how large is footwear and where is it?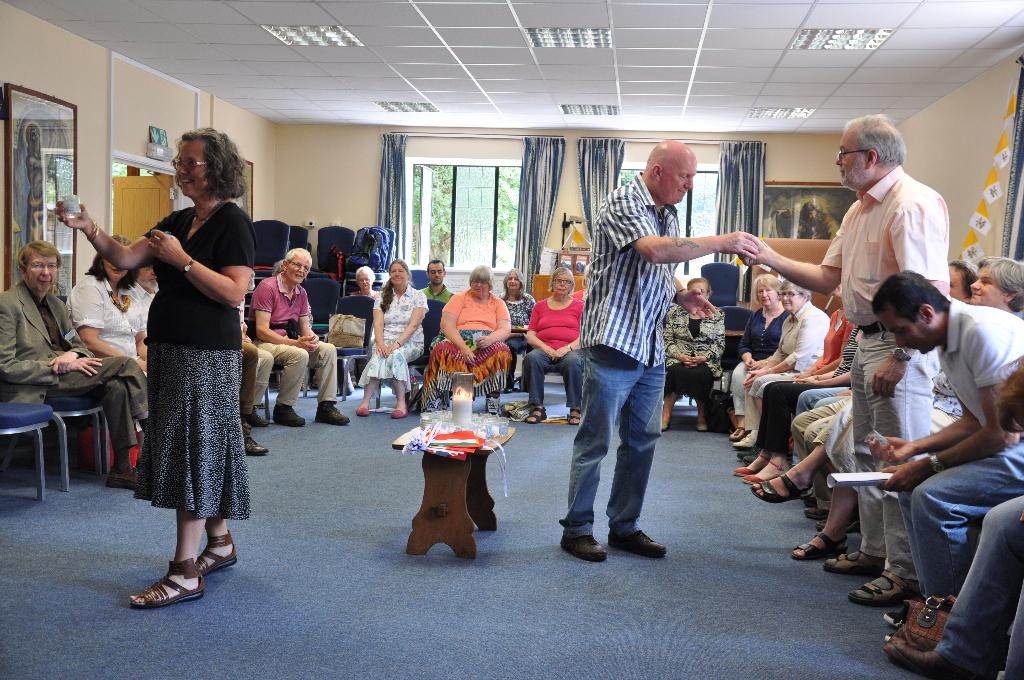
Bounding box: bbox=[388, 404, 410, 419].
